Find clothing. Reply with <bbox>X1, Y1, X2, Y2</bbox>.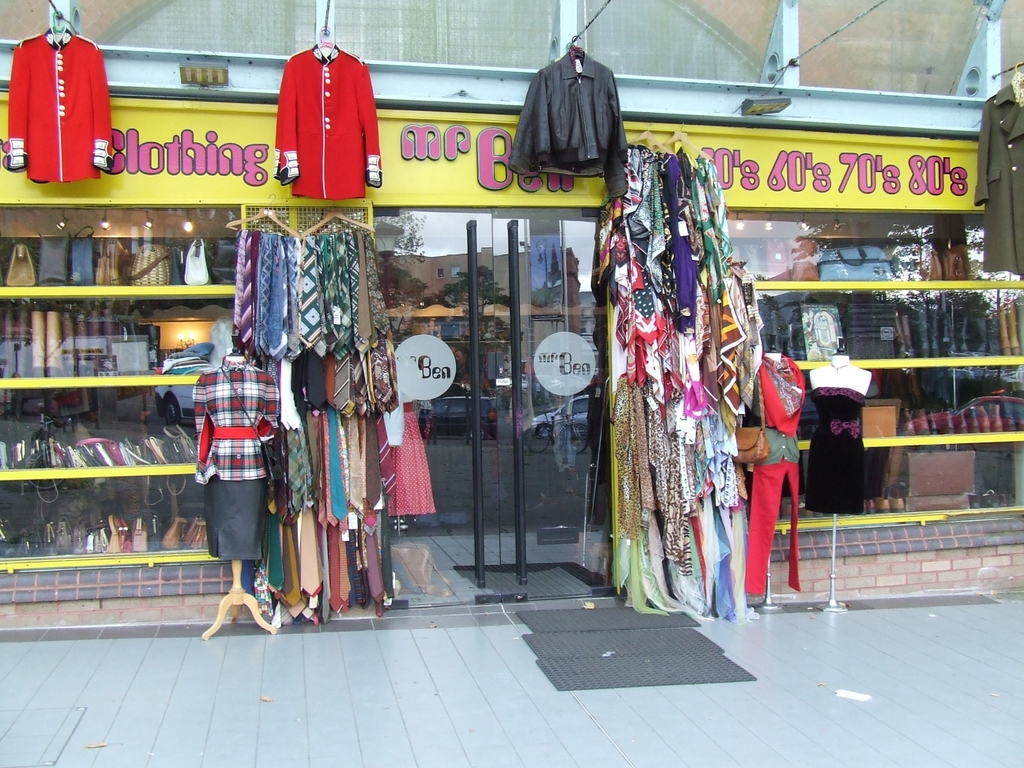
<bbox>977, 75, 1023, 285</bbox>.
